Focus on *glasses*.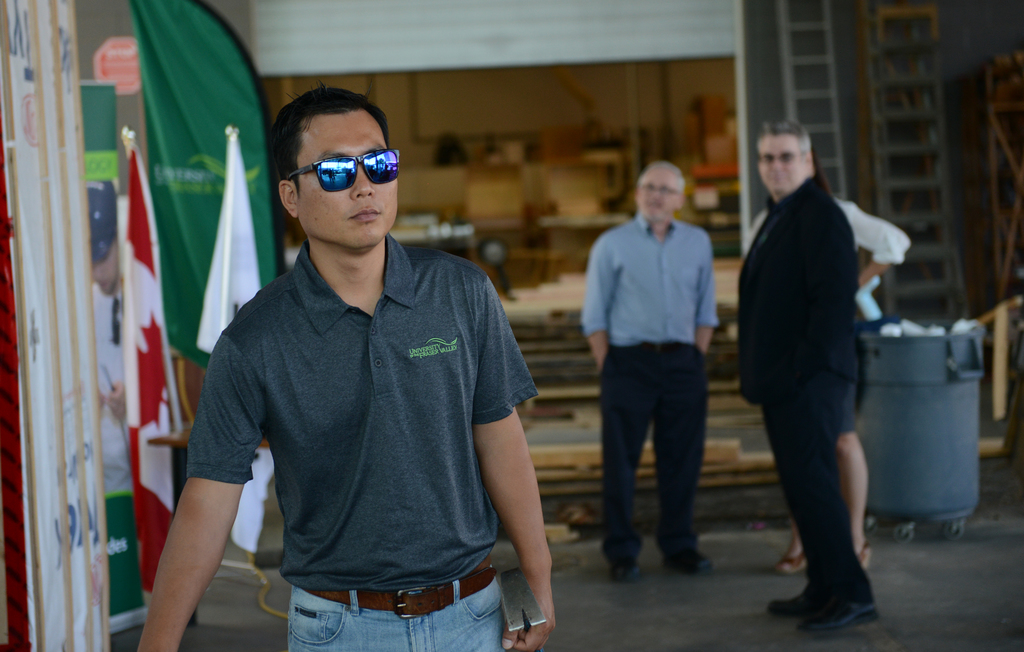
Focused at 282, 147, 400, 194.
